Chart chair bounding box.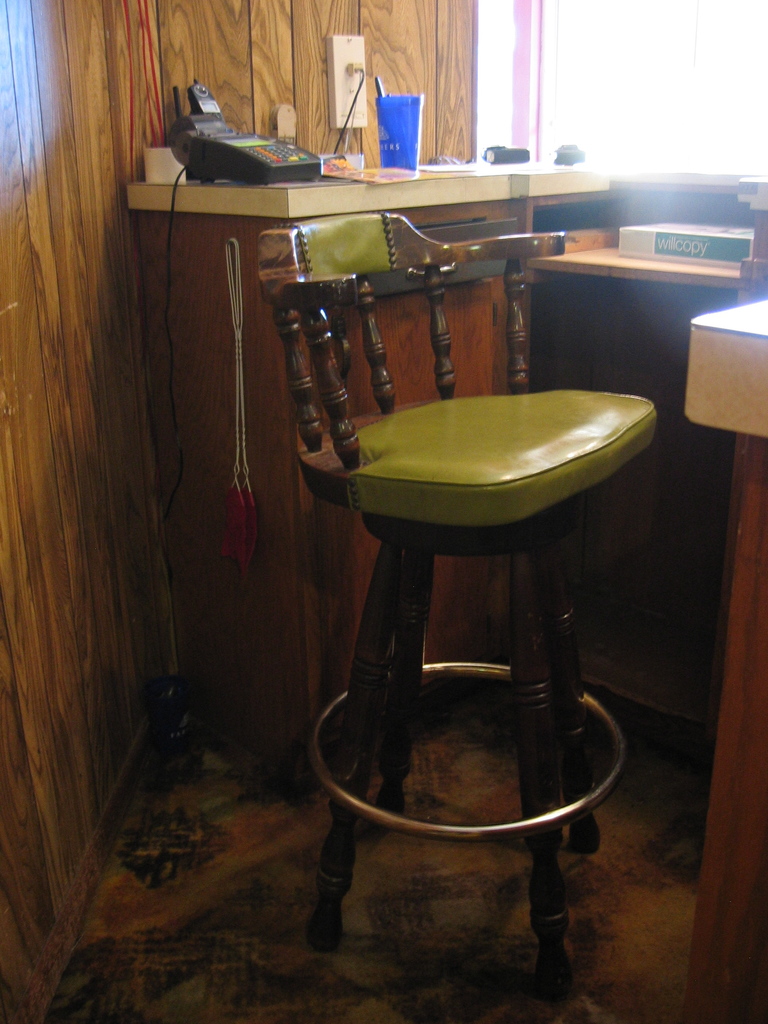
Charted: <box>246,134,660,962</box>.
